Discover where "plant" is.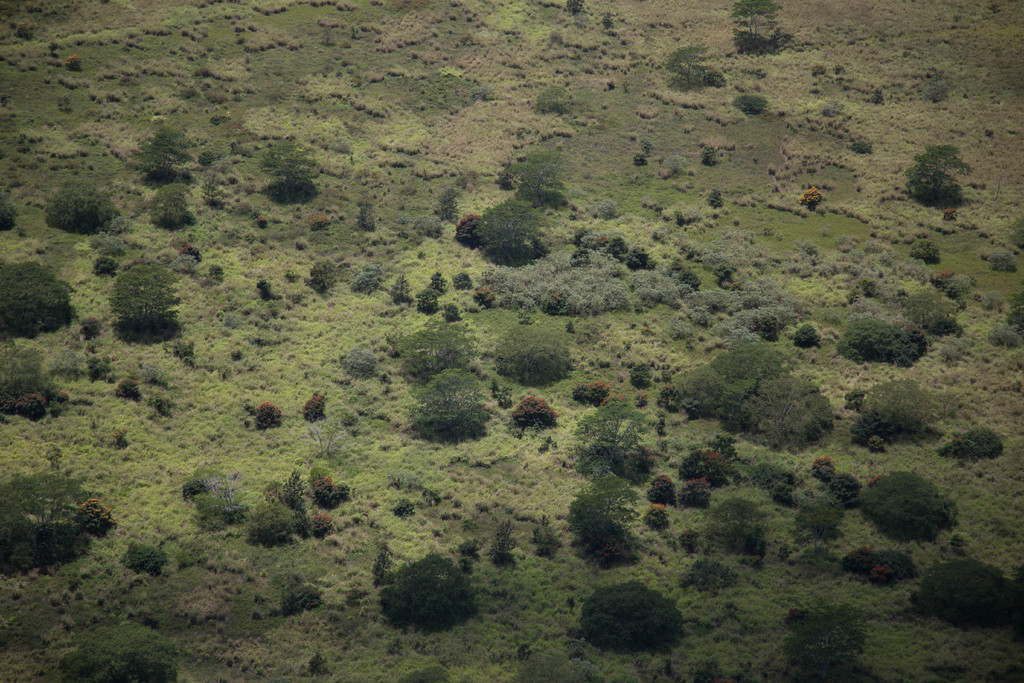
Discovered at bbox=[488, 520, 522, 567].
